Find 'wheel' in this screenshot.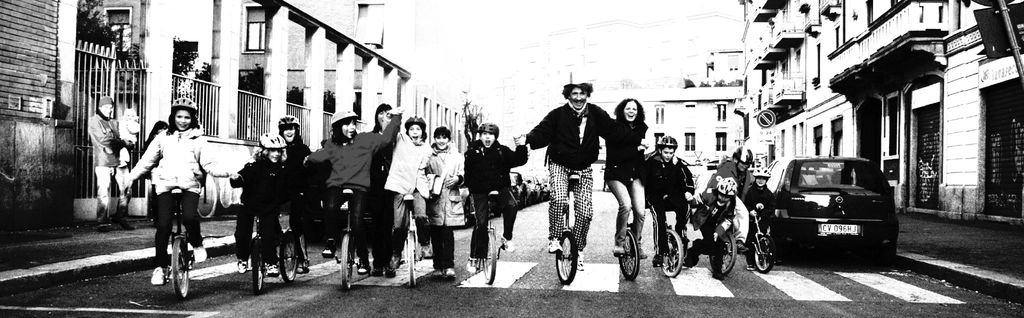
The bounding box for 'wheel' is [x1=403, y1=233, x2=417, y2=285].
